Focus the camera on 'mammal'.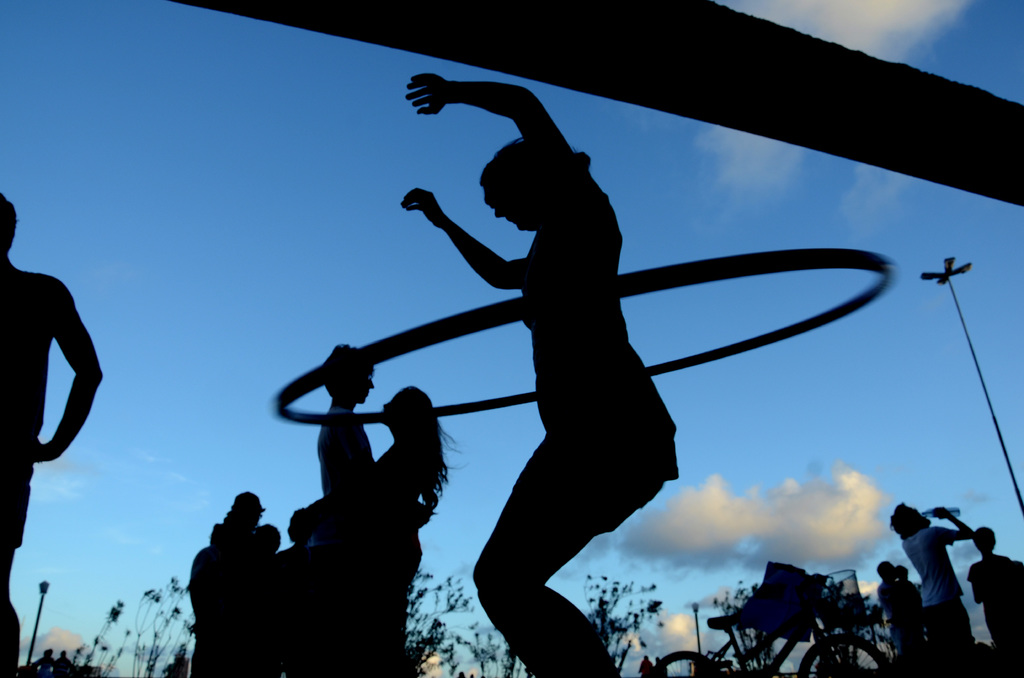
Focus region: select_region(891, 506, 979, 659).
